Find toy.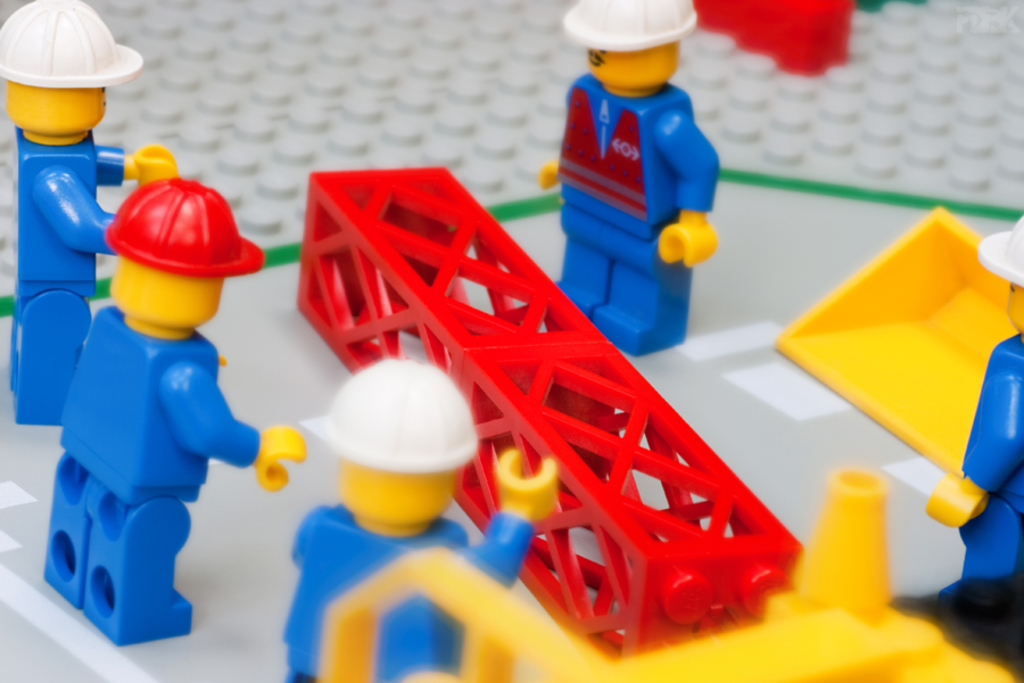
40, 178, 305, 648.
